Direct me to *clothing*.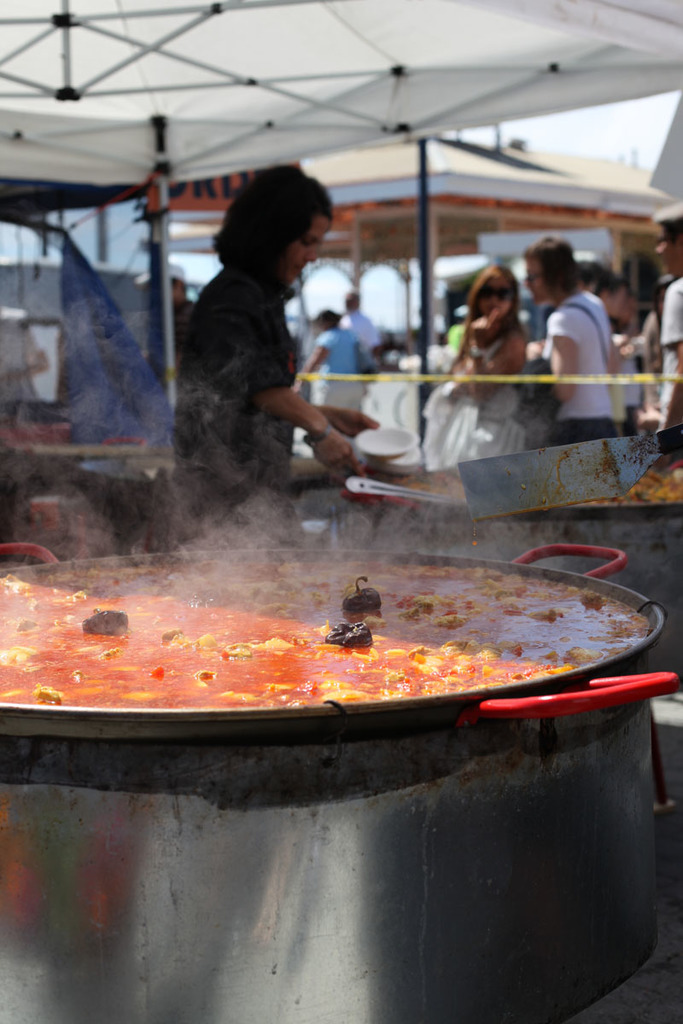
Direction: (x1=538, y1=296, x2=619, y2=418).
